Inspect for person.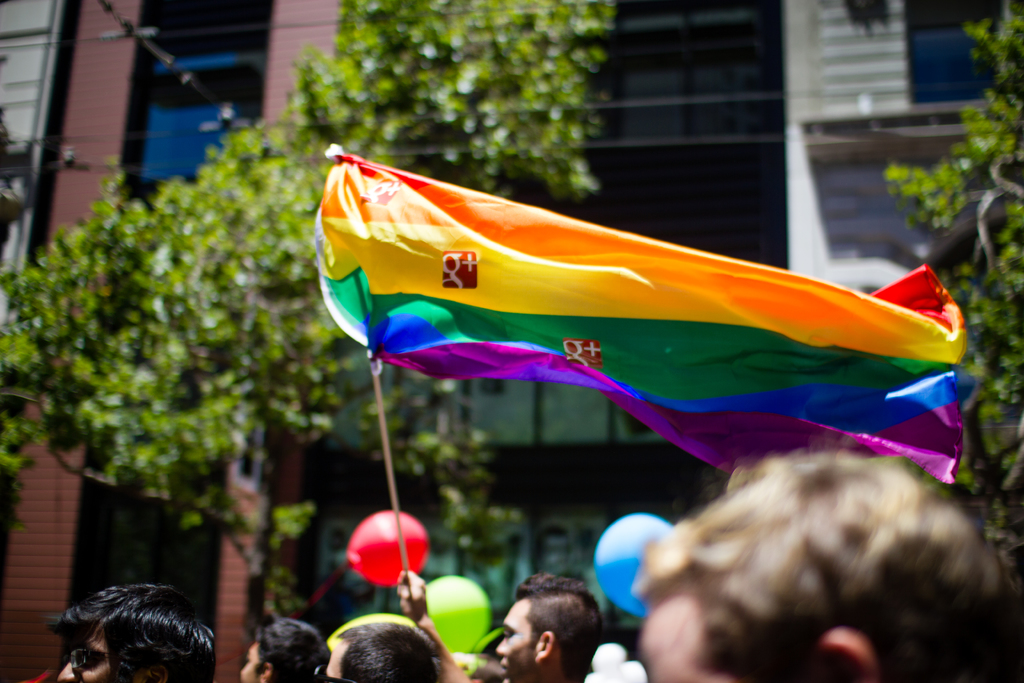
Inspection: {"x1": 314, "y1": 623, "x2": 441, "y2": 679}.
